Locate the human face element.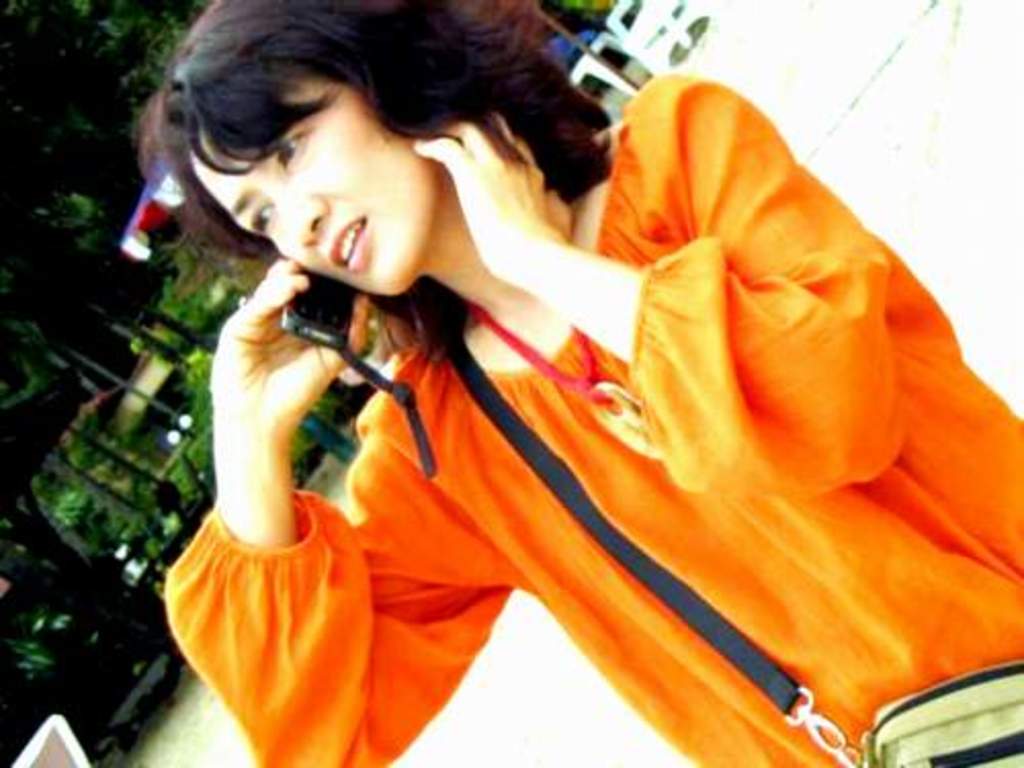
Element bbox: [x1=193, y1=61, x2=434, y2=305].
